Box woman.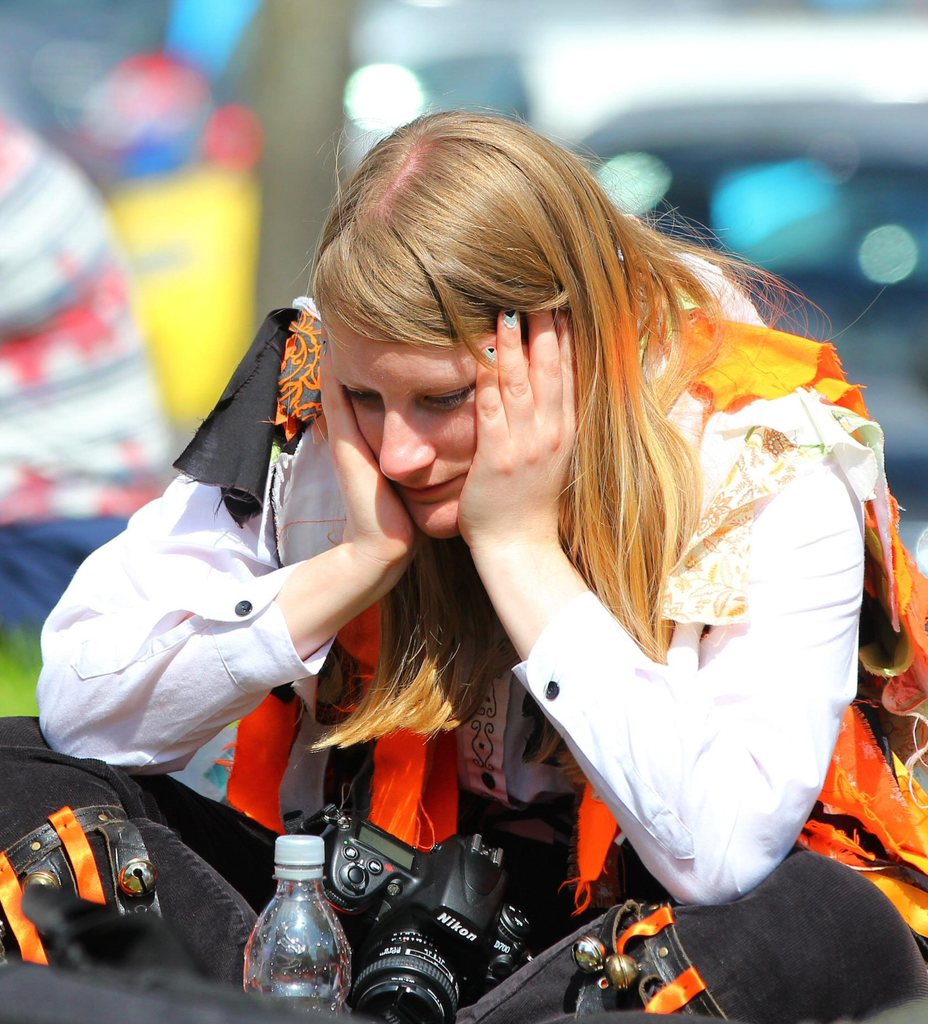
<box>32,106,927,1023</box>.
